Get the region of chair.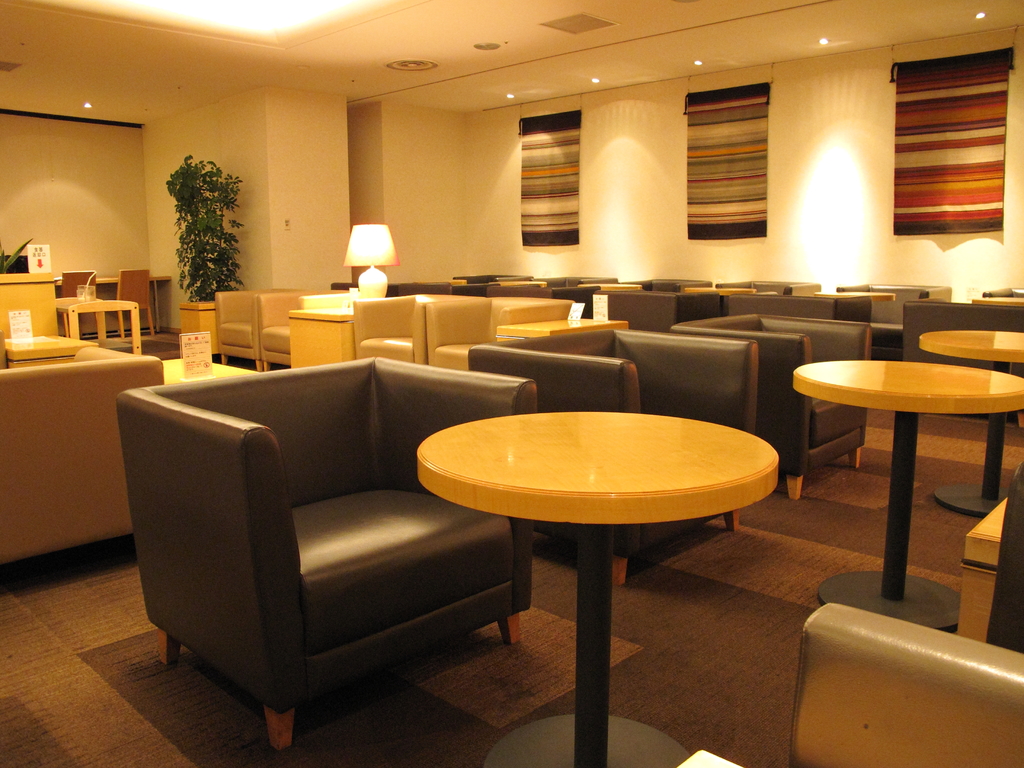
[x1=716, y1=281, x2=824, y2=295].
